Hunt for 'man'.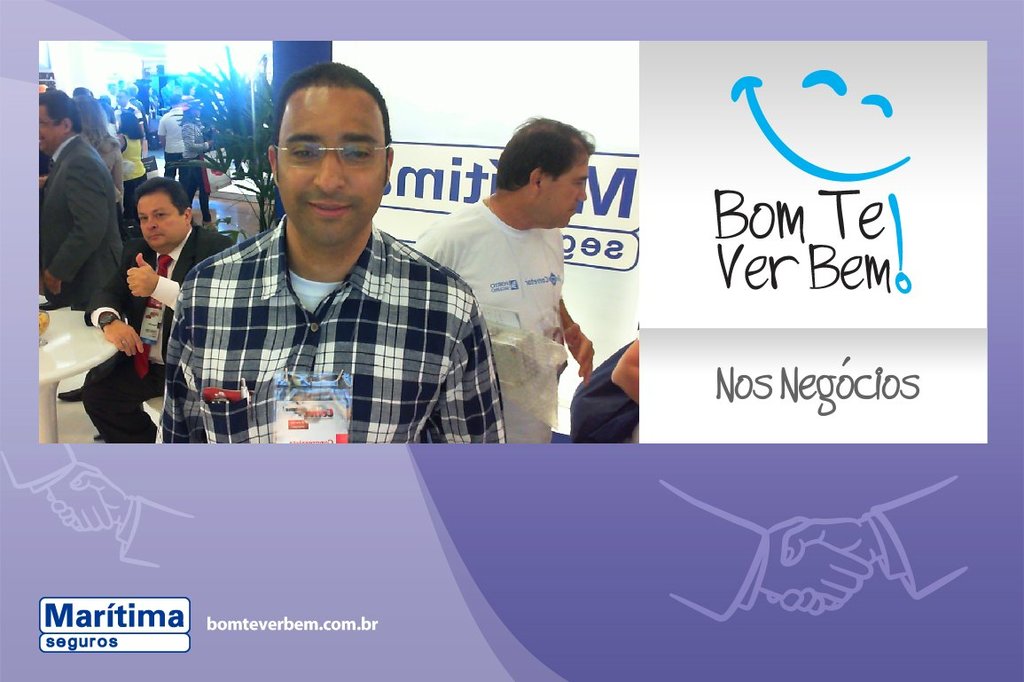
Hunted down at (x1=141, y1=57, x2=511, y2=465).
